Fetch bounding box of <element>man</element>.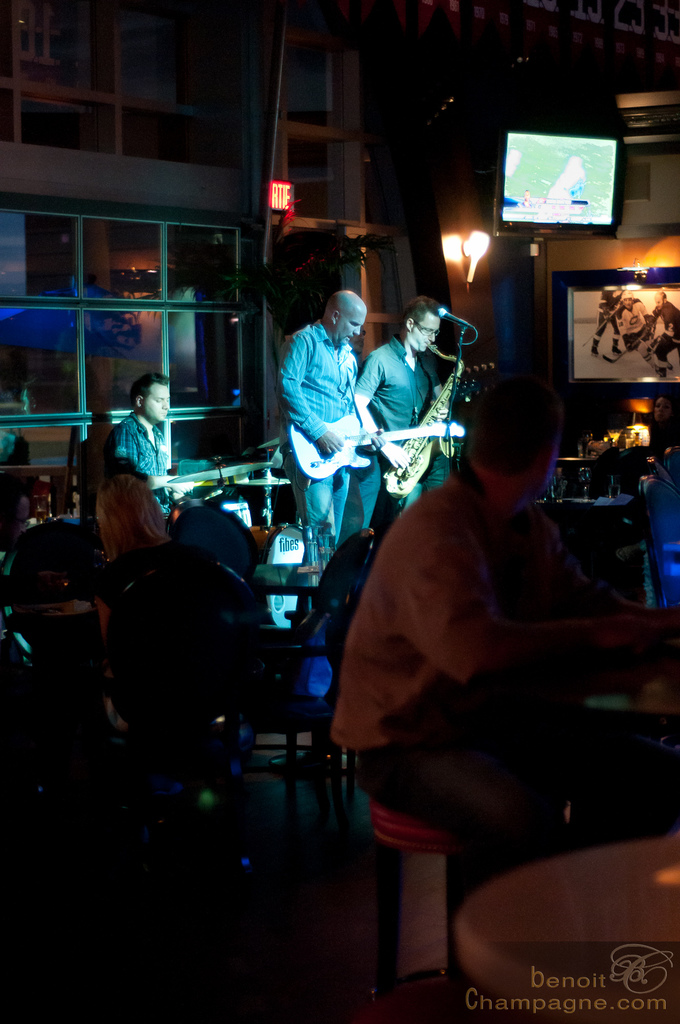
Bbox: 273:284:387:578.
